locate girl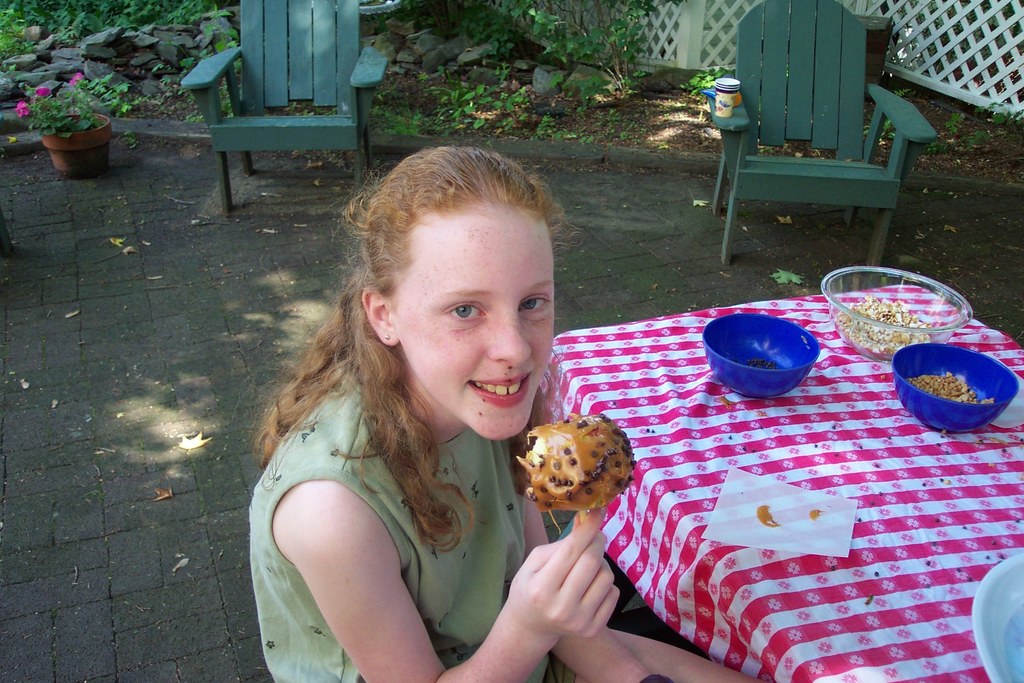
box(247, 145, 758, 682)
